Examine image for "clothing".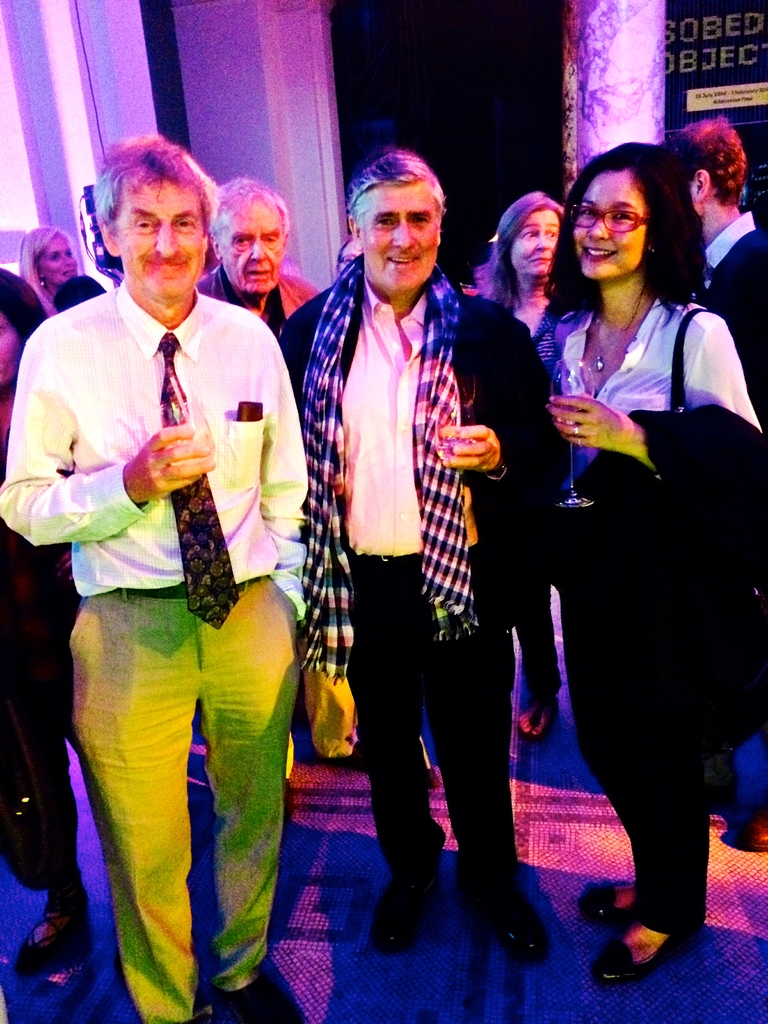
Examination result: box(49, 255, 120, 315).
